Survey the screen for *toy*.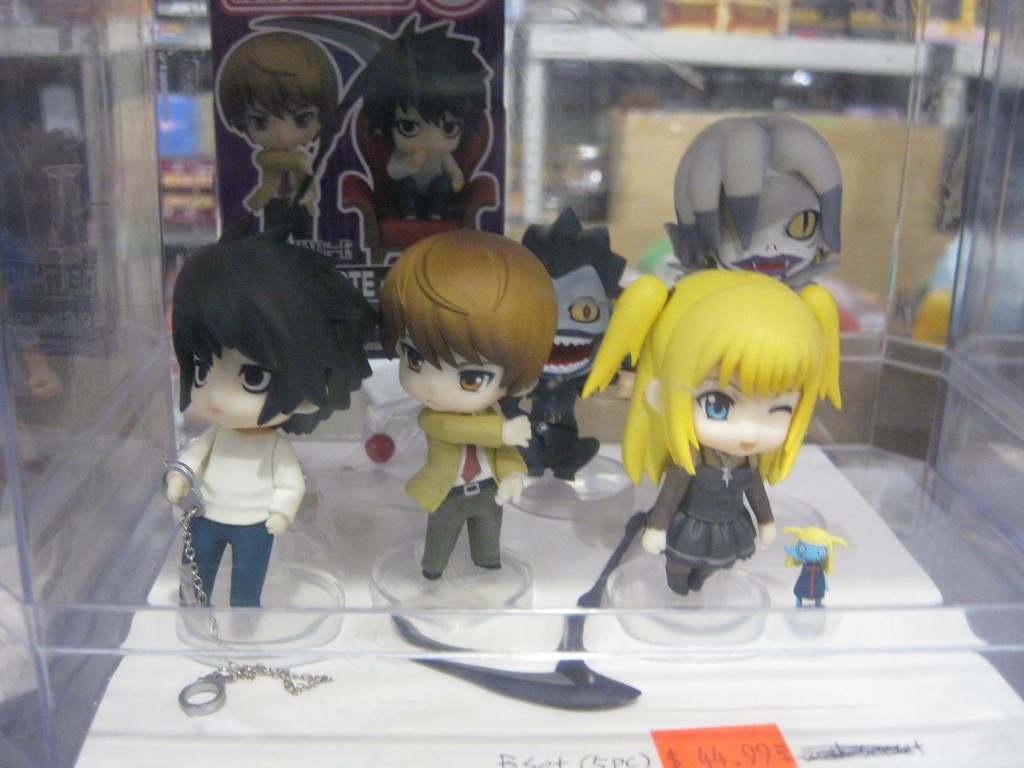
Survey found: {"x1": 374, "y1": 232, "x2": 556, "y2": 579}.
